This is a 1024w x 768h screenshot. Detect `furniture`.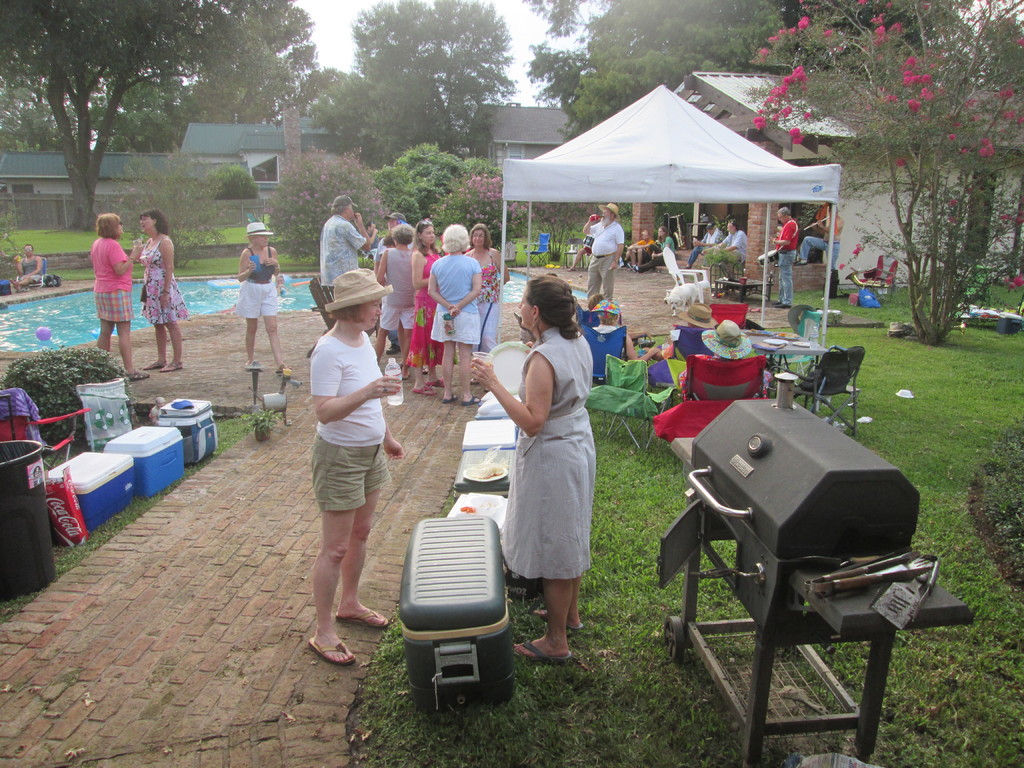
crop(660, 246, 710, 305).
